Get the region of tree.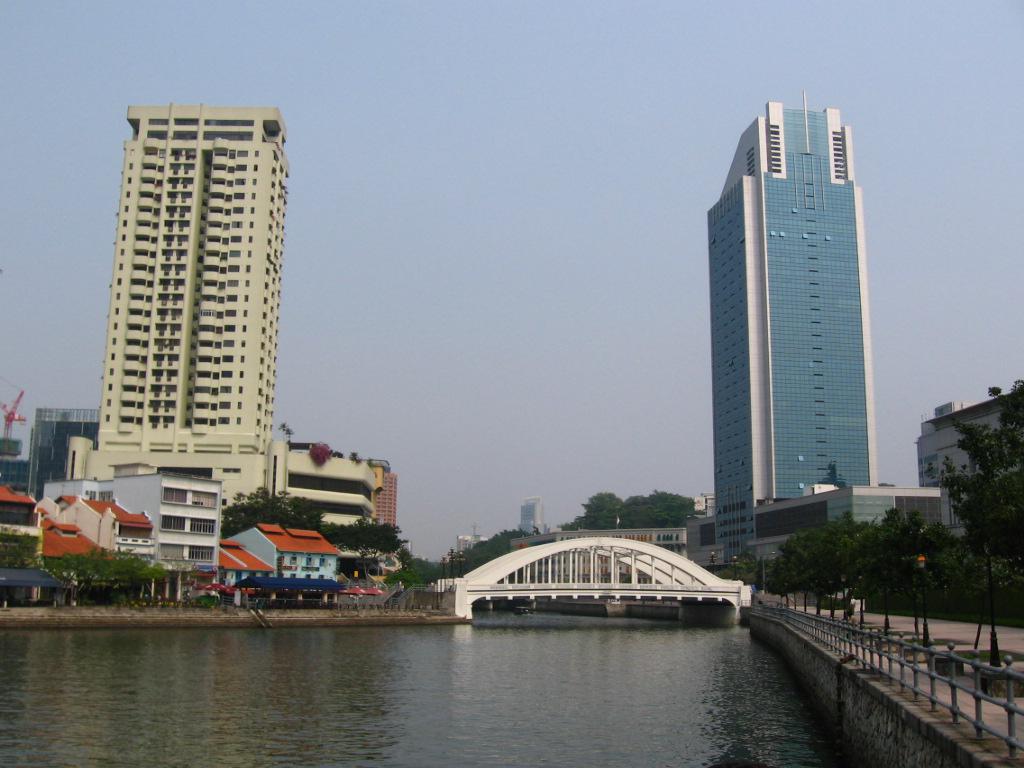
box(522, 512, 543, 547).
